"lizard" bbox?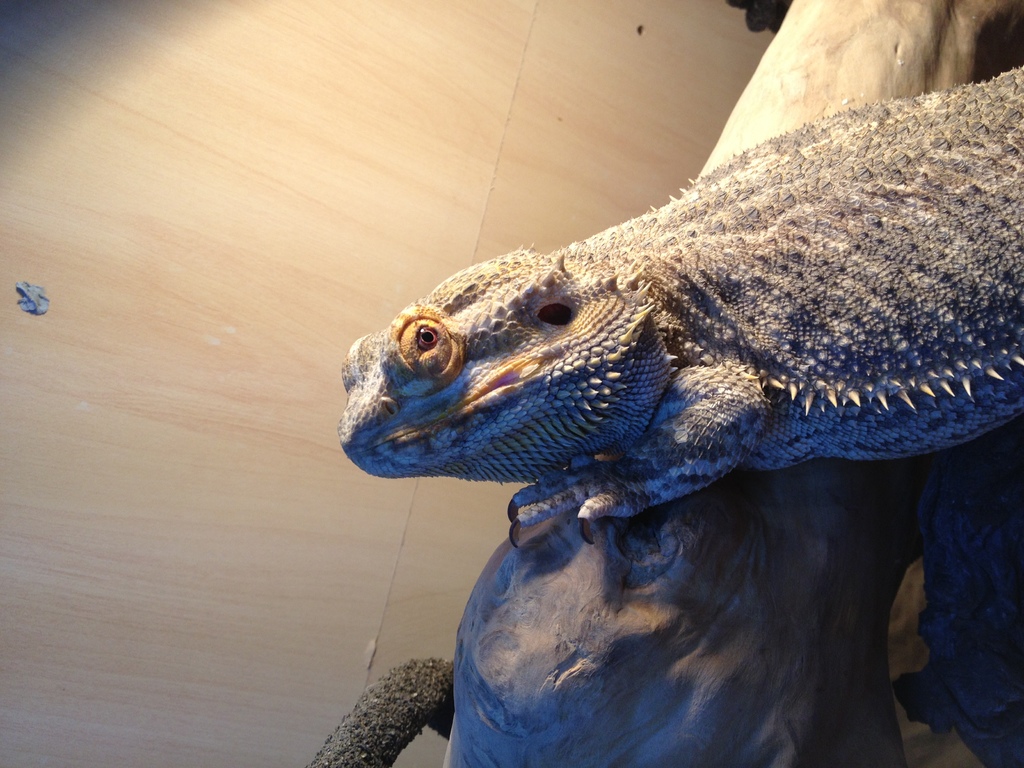
<region>349, 64, 1020, 746</region>
